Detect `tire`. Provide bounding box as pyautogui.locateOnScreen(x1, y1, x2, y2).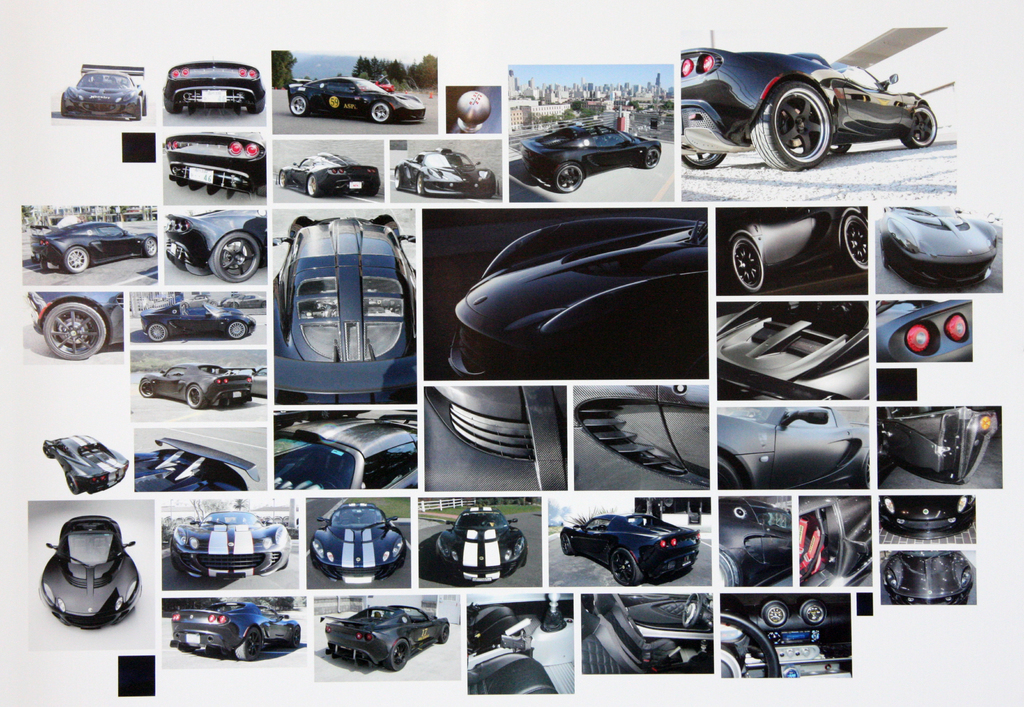
pyautogui.locateOnScreen(717, 550, 739, 590).
